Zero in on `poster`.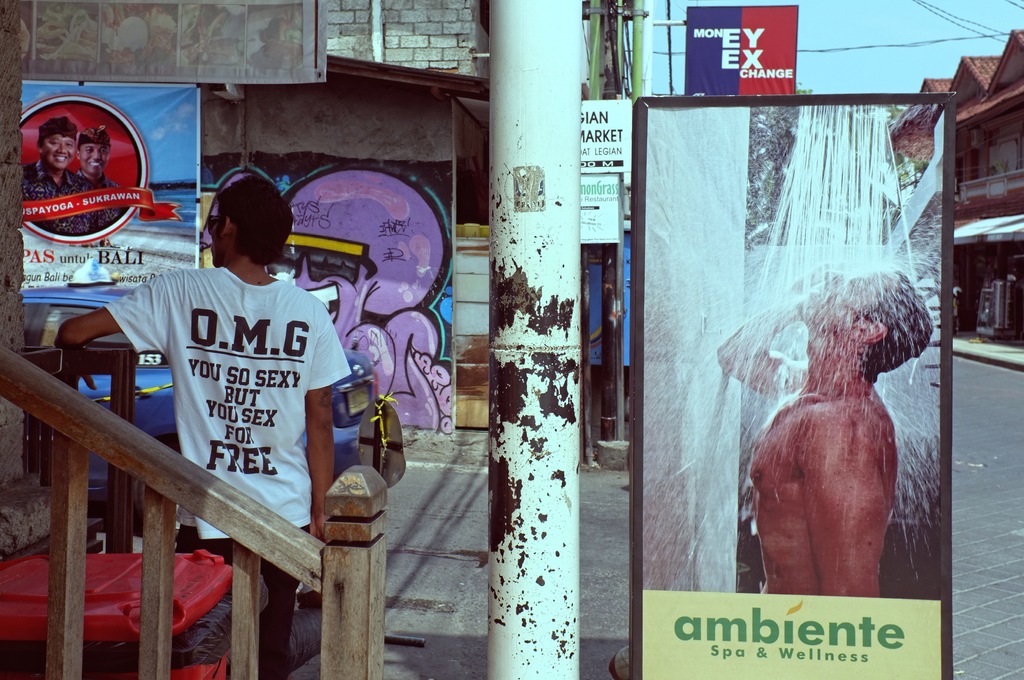
Zeroed in: 18:80:200:286.
